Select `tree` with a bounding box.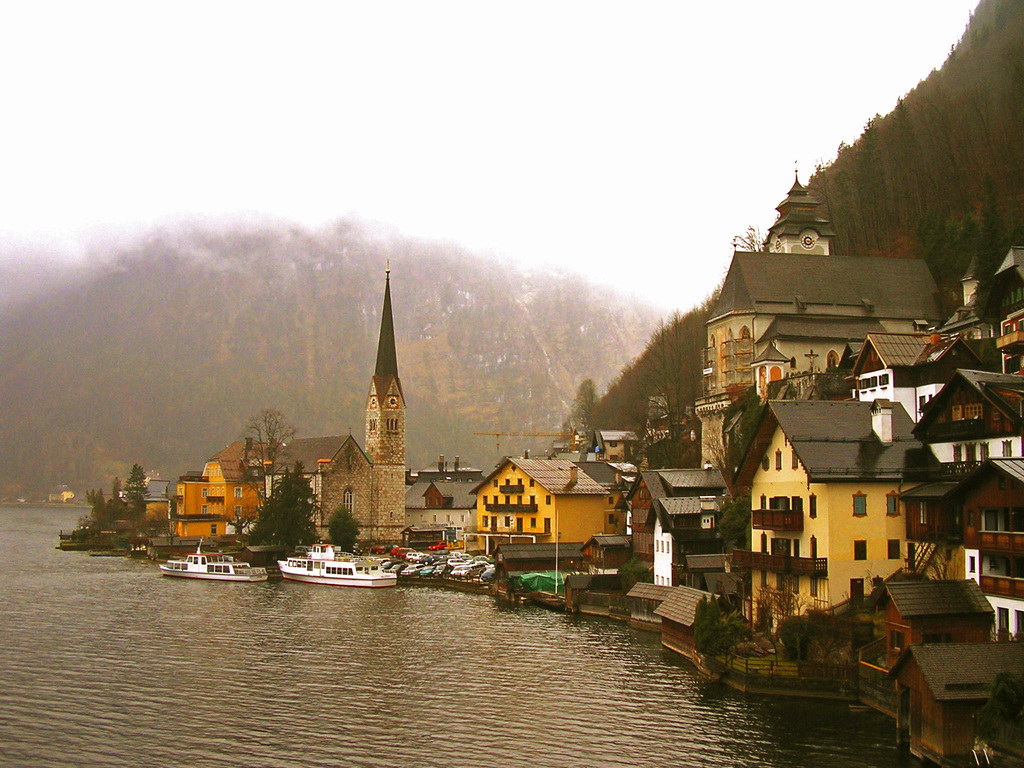
x1=242, y1=408, x2=297, y2=496.
